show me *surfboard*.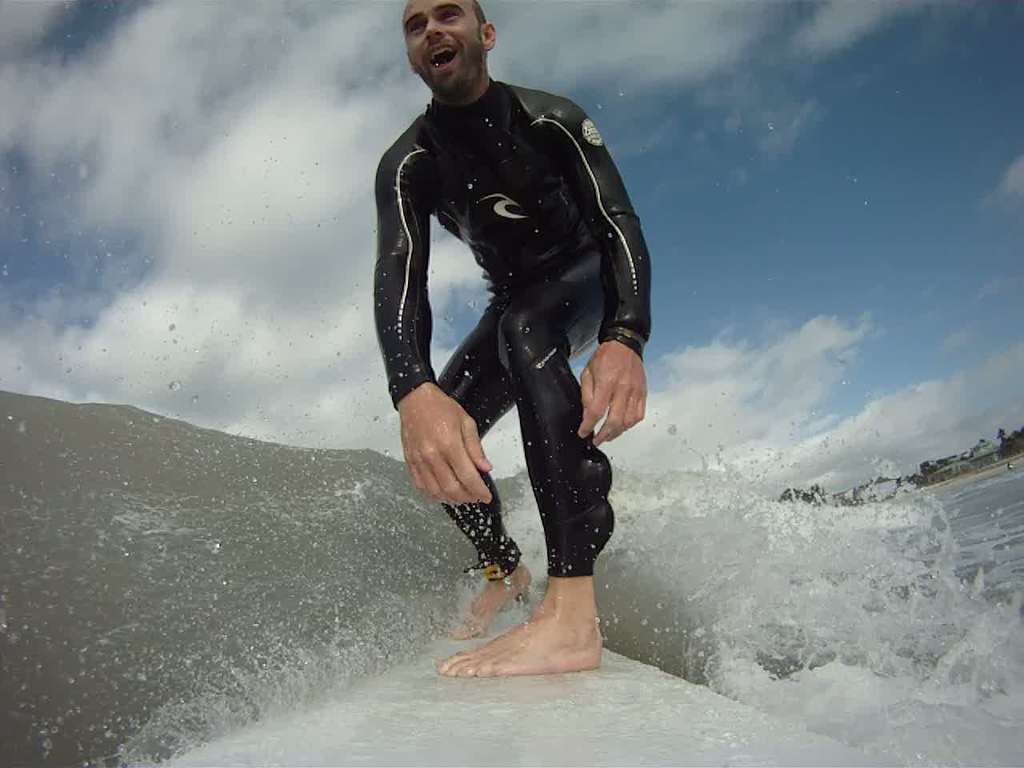
*surfboard* is here: crop(168, 618, 906, 767).
